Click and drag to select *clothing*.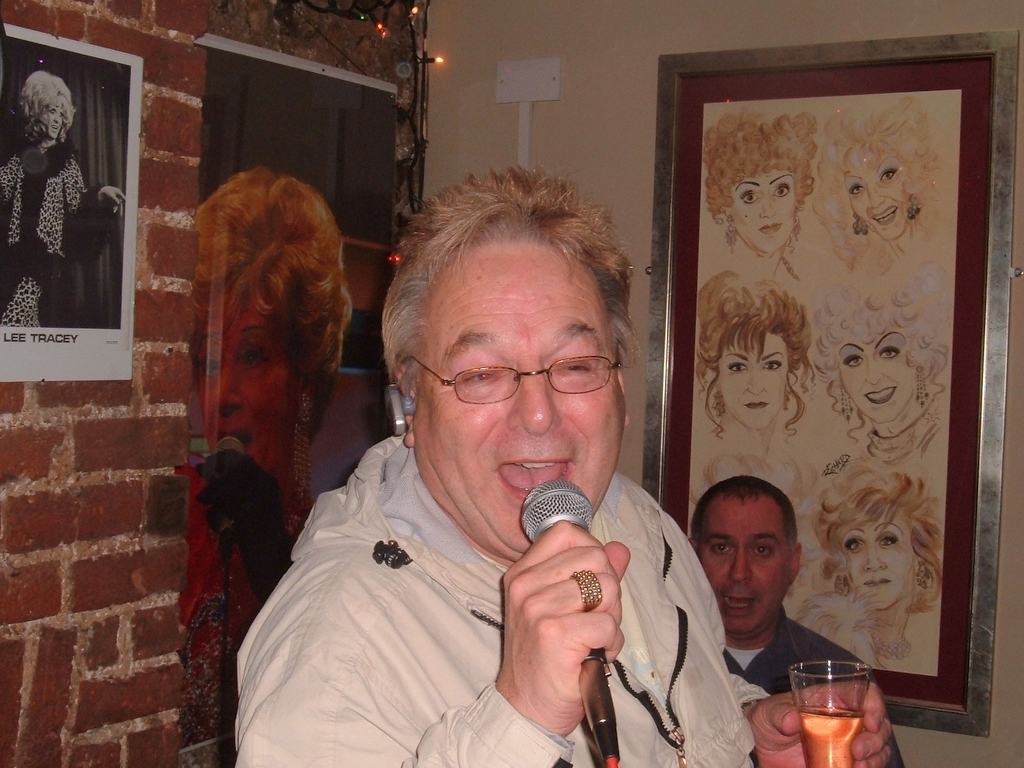
Selection: 1, 145, 101, 323.
